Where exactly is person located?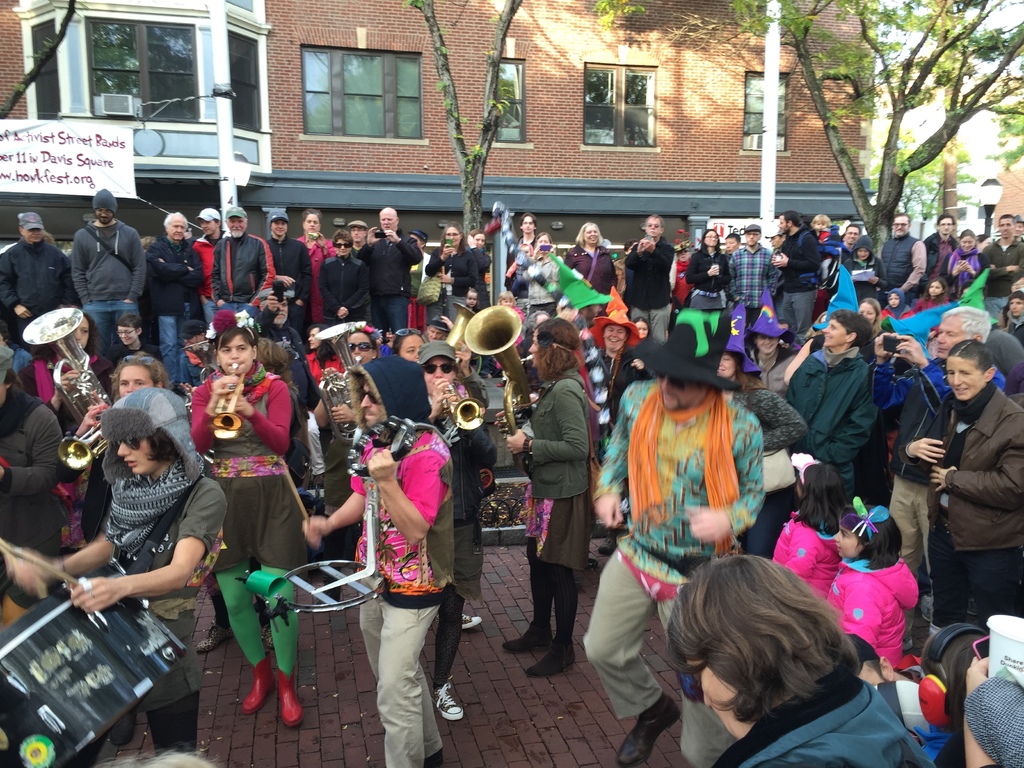
Its bounding box is left=778, top=310, right=874, bottom=498.
